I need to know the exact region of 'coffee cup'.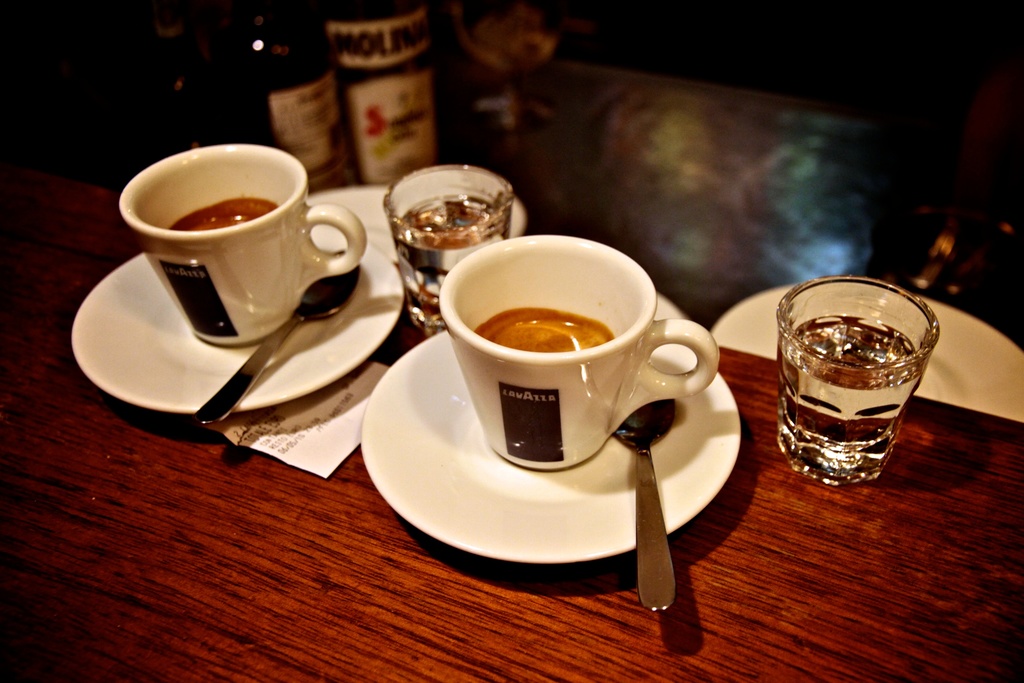
Region: {"x1": 438, "y1": 230, "x2": 722, "y2": 475}.
